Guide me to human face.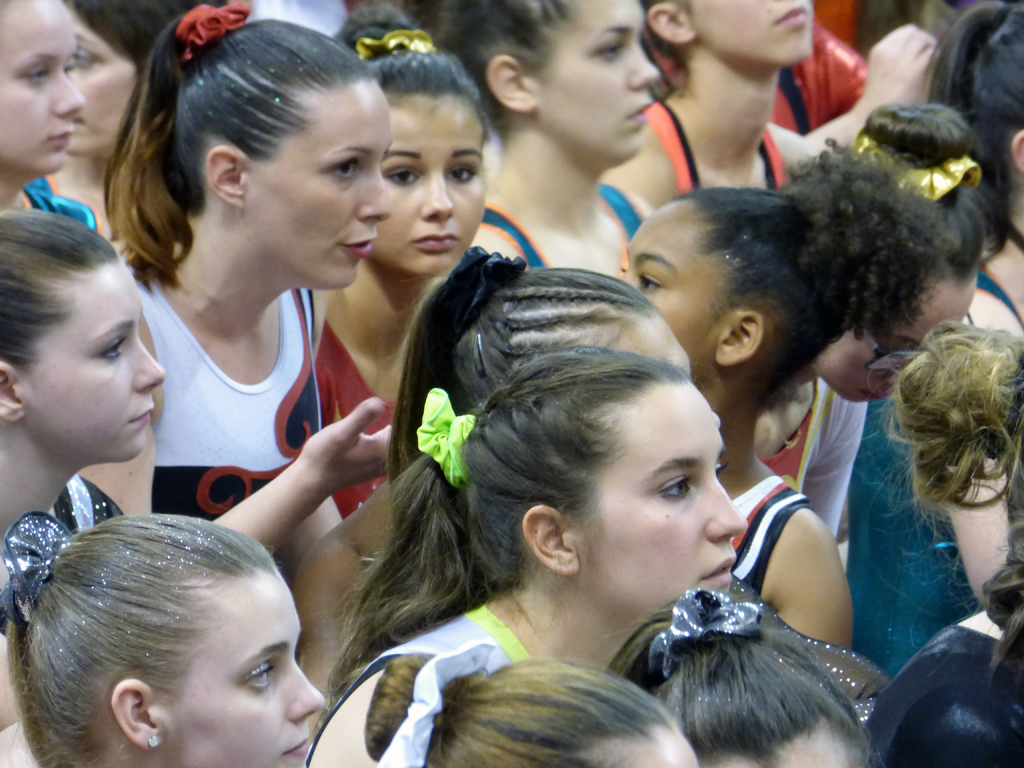
Guidance: l=0, t=0, r=90, b=172.
